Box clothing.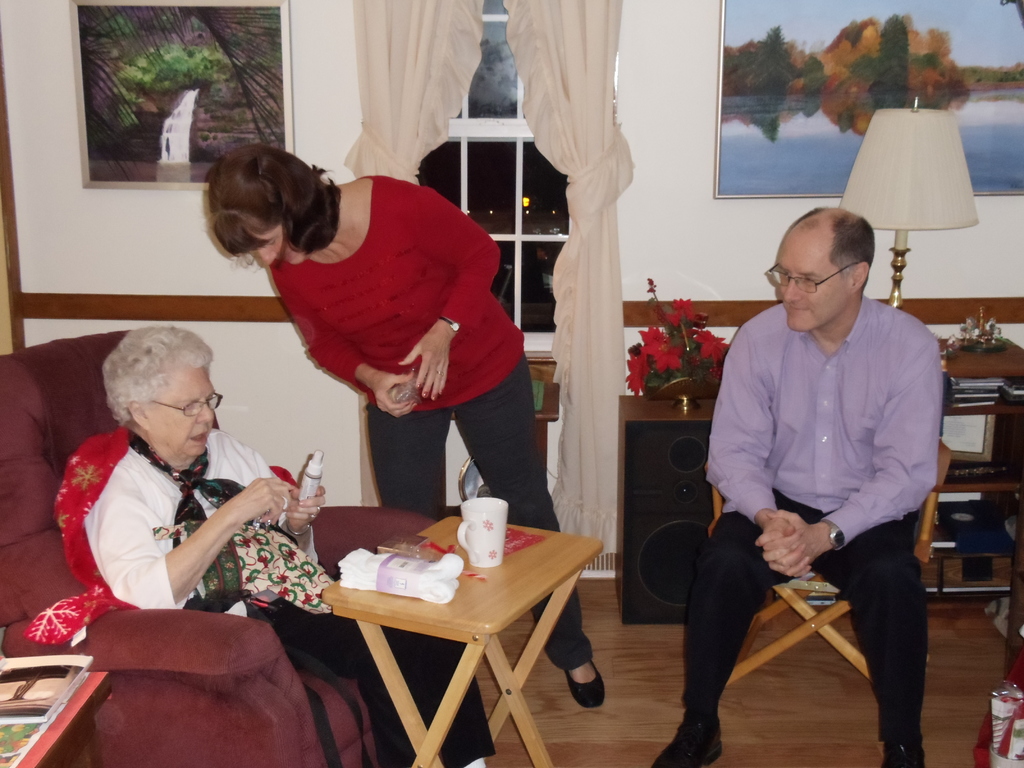
x1=718, y1=253, x2=946, y2=705.
